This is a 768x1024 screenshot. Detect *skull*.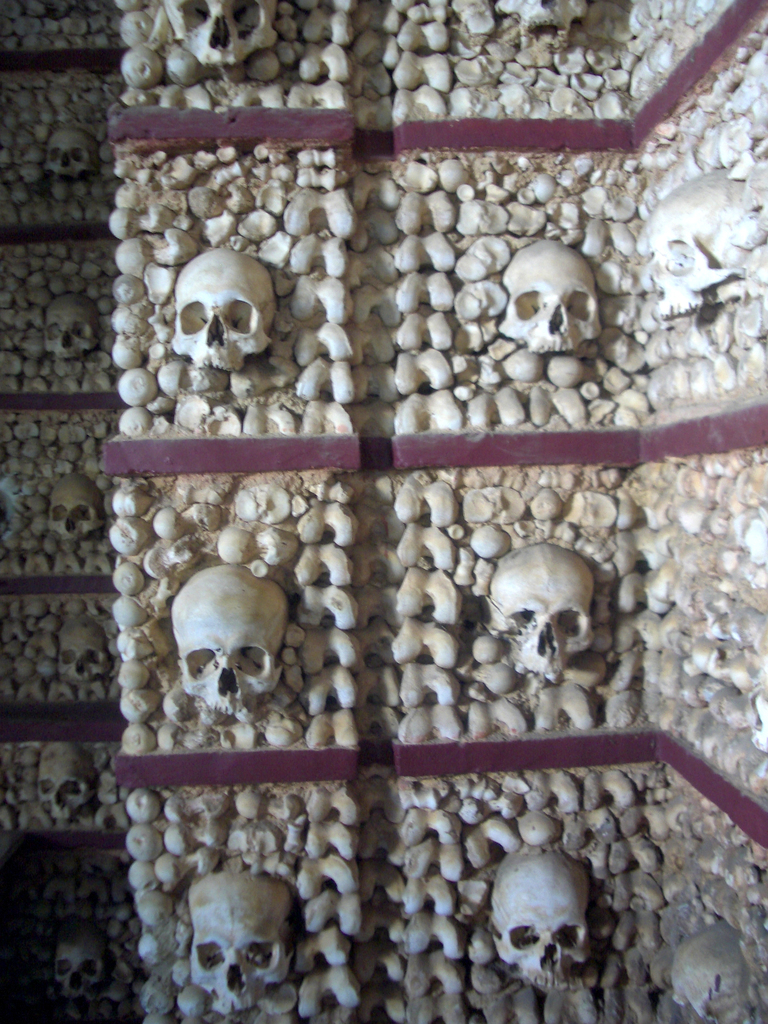
detection(56, 922, 114, 991).
